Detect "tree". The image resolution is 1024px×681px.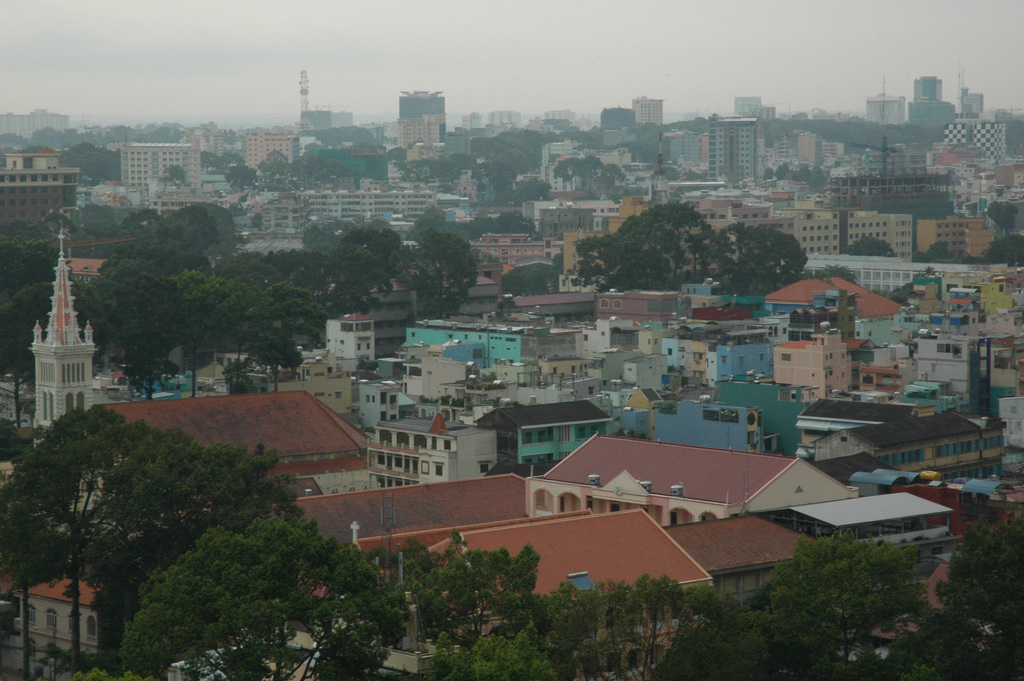
{"x1": 761, "y1": 536, "x2": 942, "y2": 642}.
